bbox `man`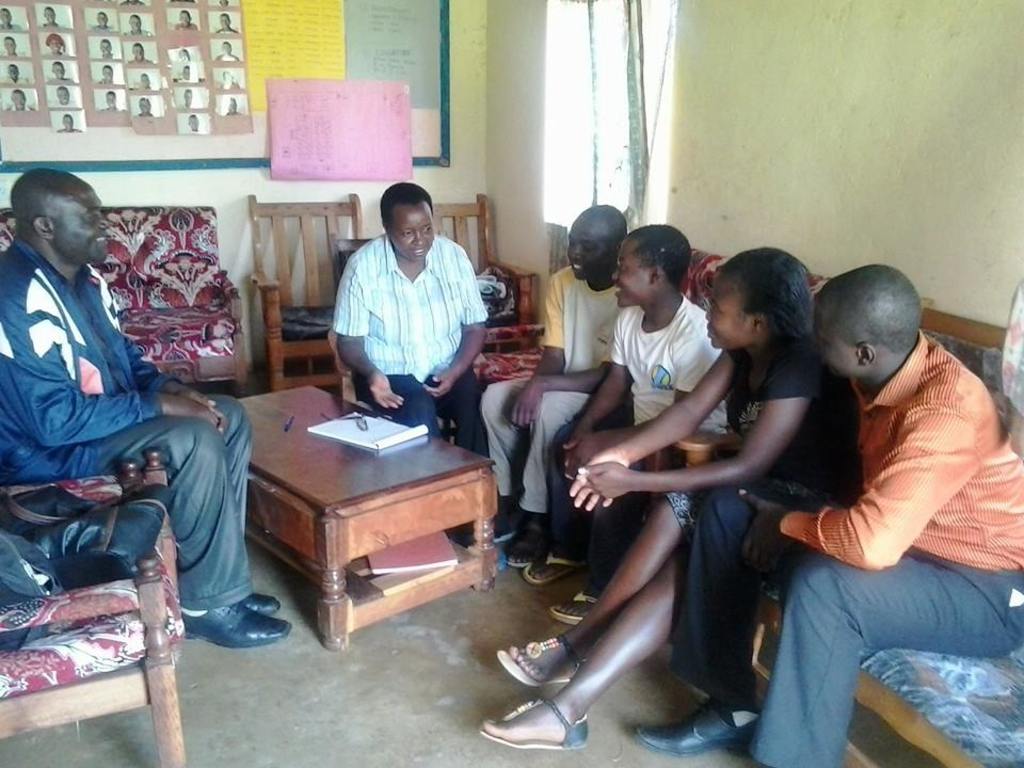
(140,94,153,116)
